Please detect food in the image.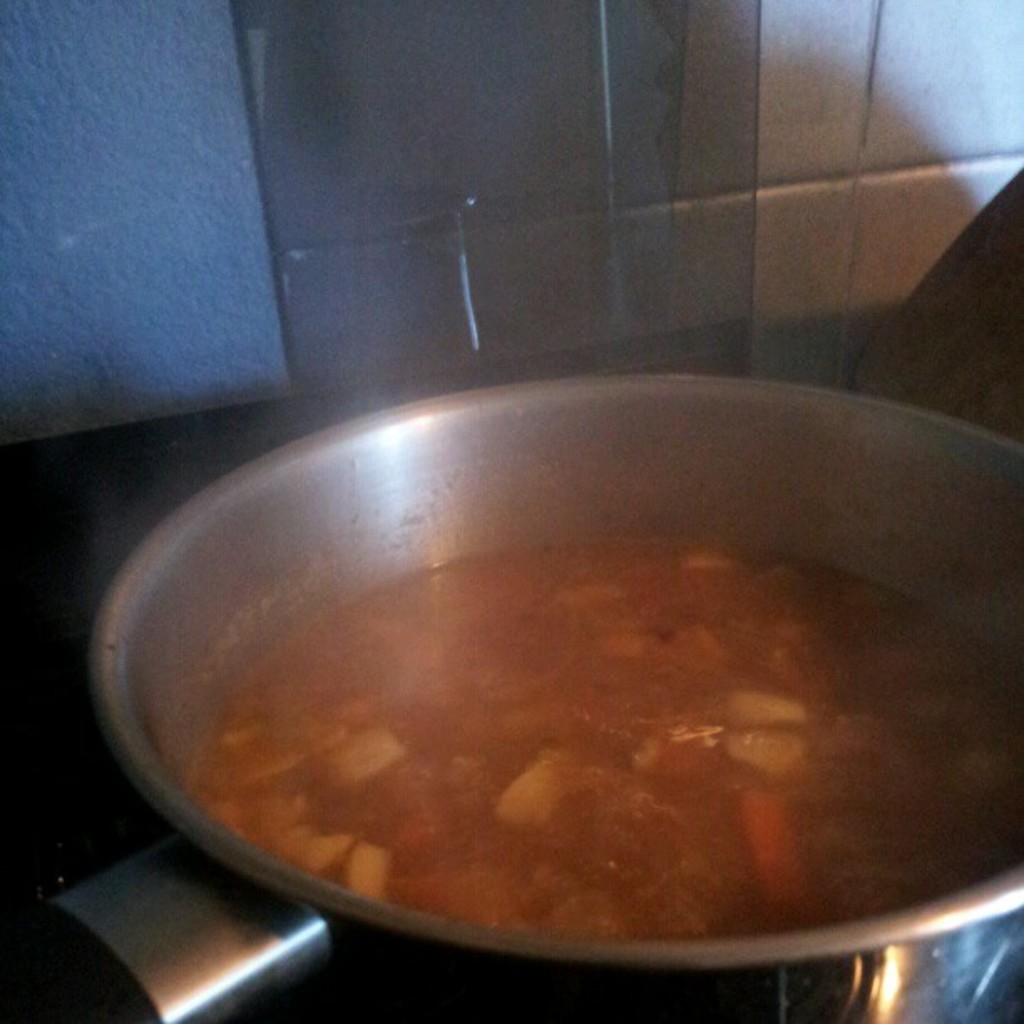
{"x1": 199, "y1": 515, "x2": 980, "y2": 955}.
